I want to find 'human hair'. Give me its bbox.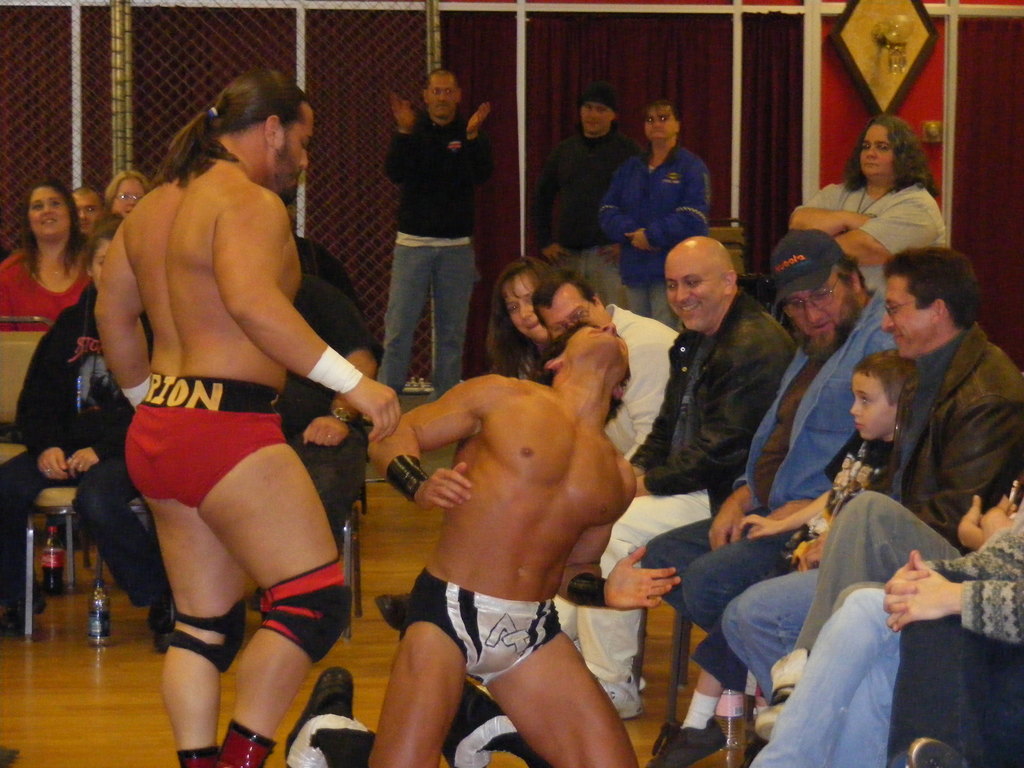
[529, 266, 602, 335].
